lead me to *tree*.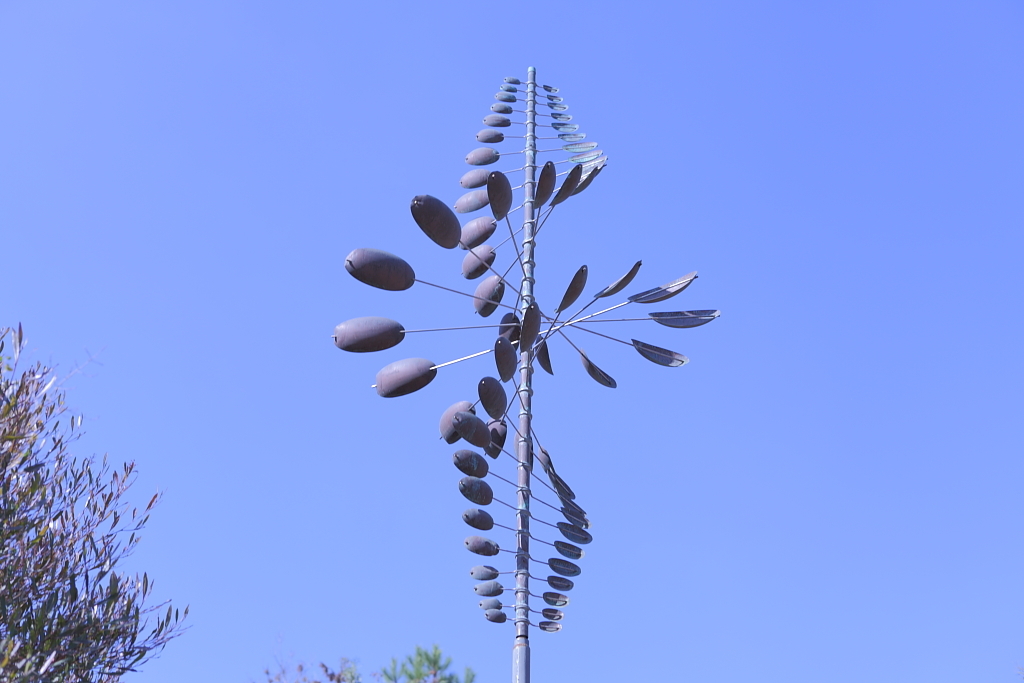
Lead to {"left": 0, "top": 318, "right": 196, "bottom": 682}.
